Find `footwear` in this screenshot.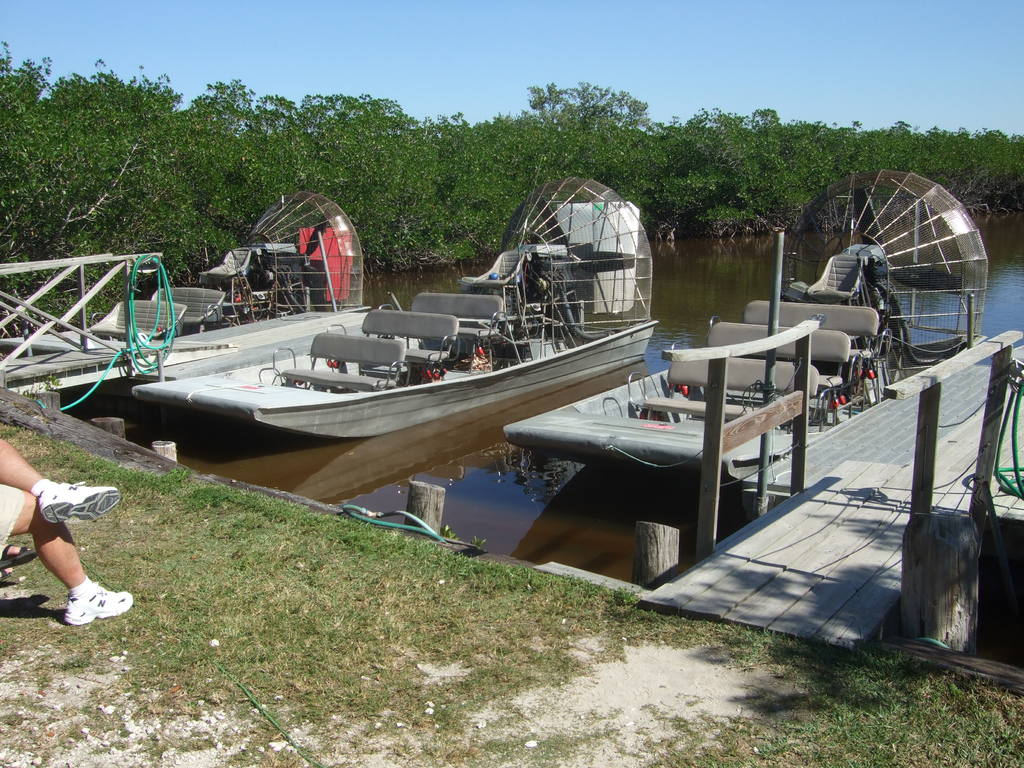
The bounding box for `footwear` is box(43, 479, 120, 523).
